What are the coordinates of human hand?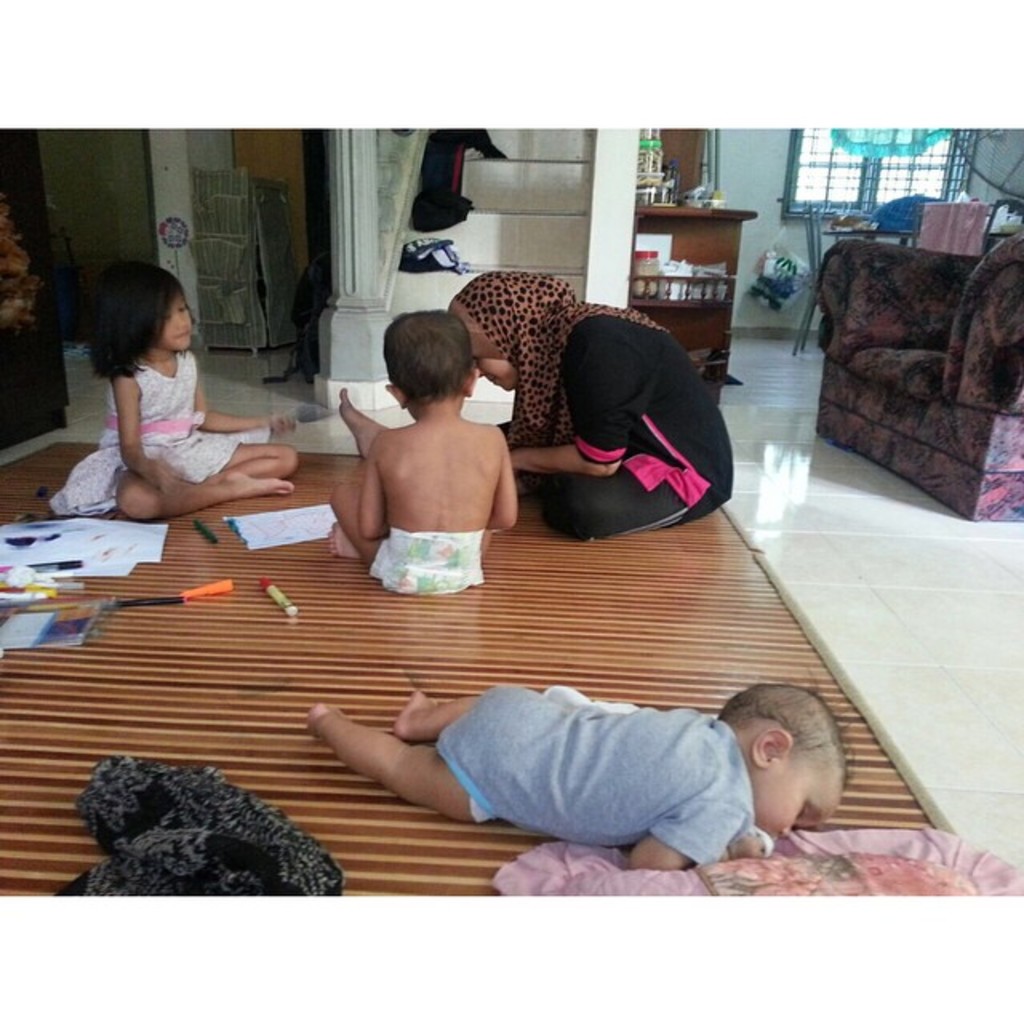
<region>731, 829, 768, 861</region>.
